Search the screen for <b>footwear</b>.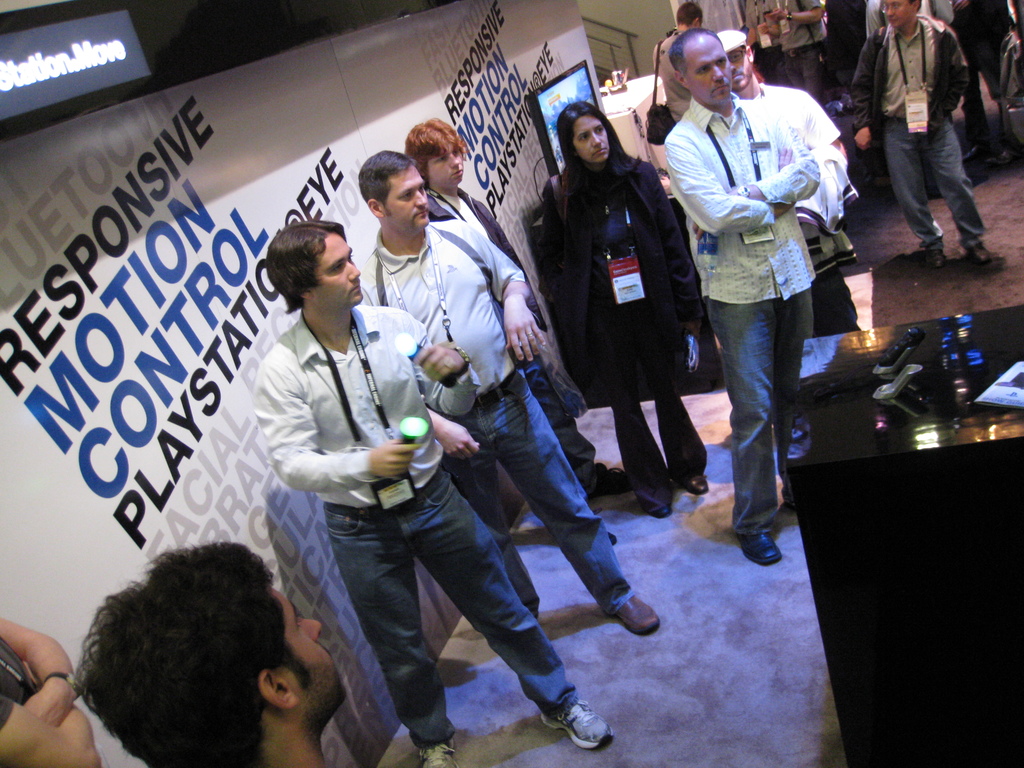
Found at [608,588,664,639].
